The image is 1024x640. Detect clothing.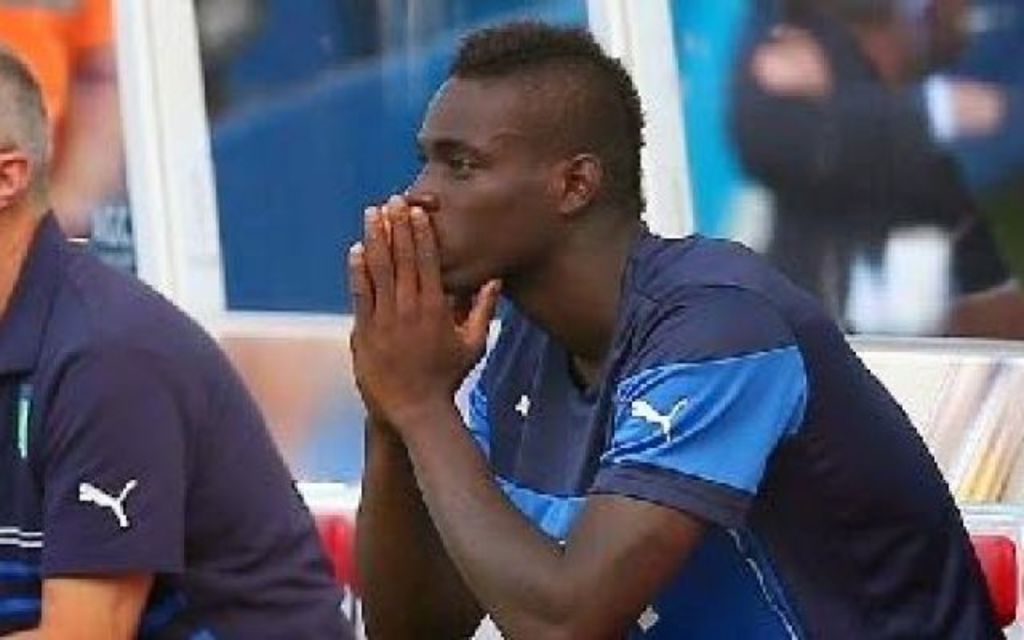
Detection: (x1=469, y1=222, x2=1005, y2=638).
